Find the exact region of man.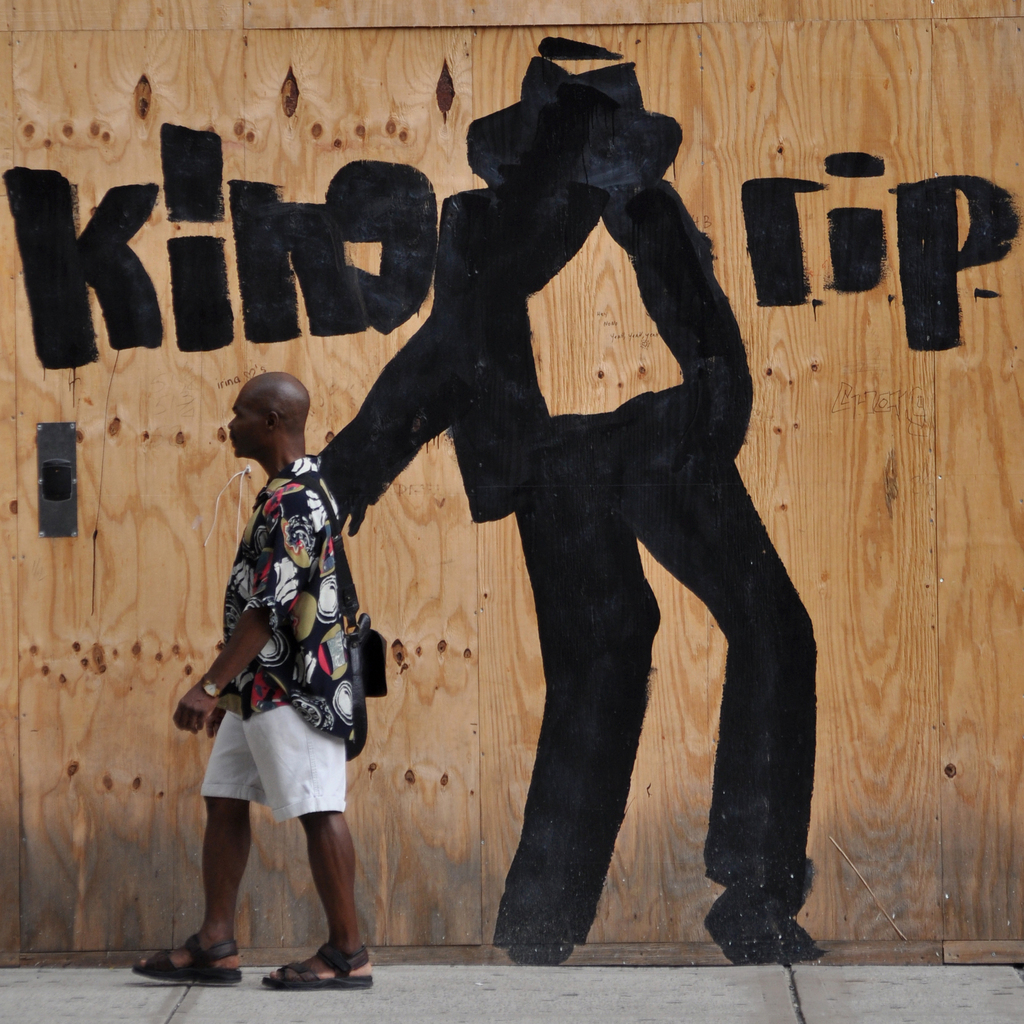
Exact region: <box>132,372,392,997</box>.
